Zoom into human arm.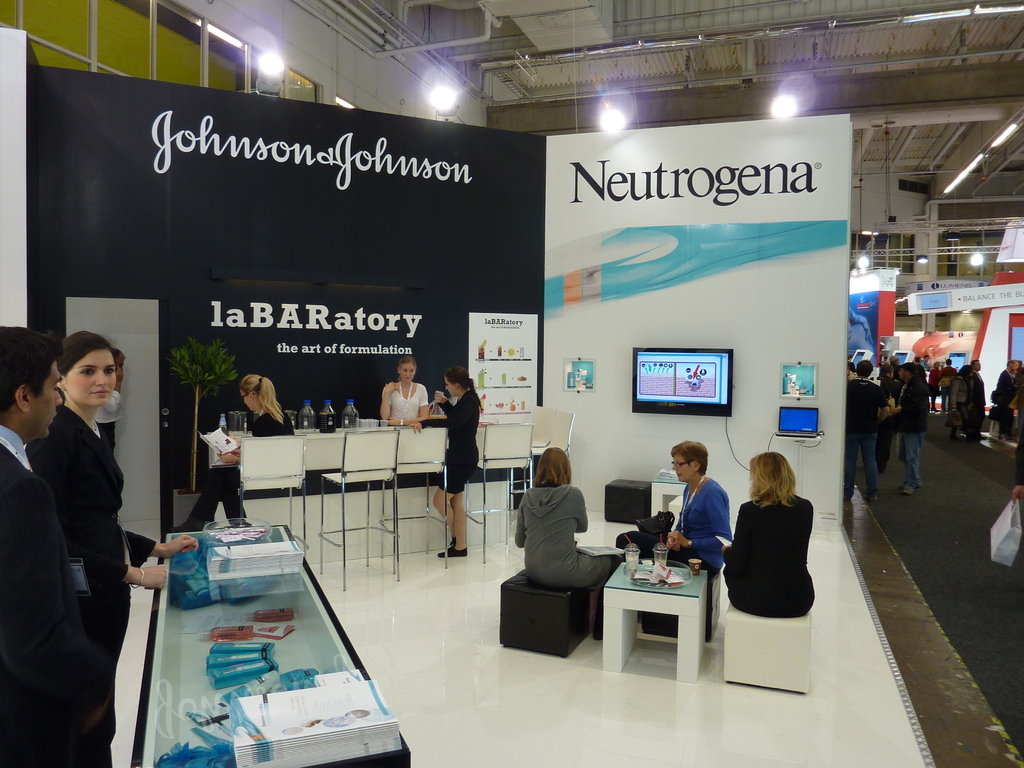
Zoom target: 946,379,961,416.
